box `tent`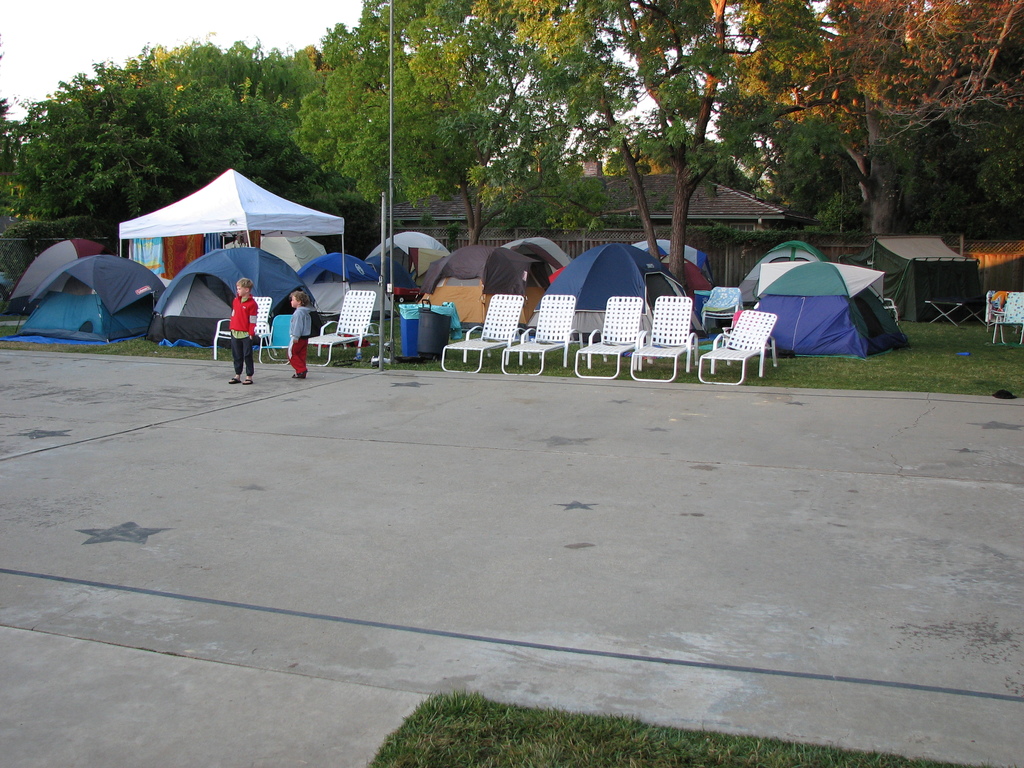
pyautogui.locateOnScreen(852, 236, 982, 331)
